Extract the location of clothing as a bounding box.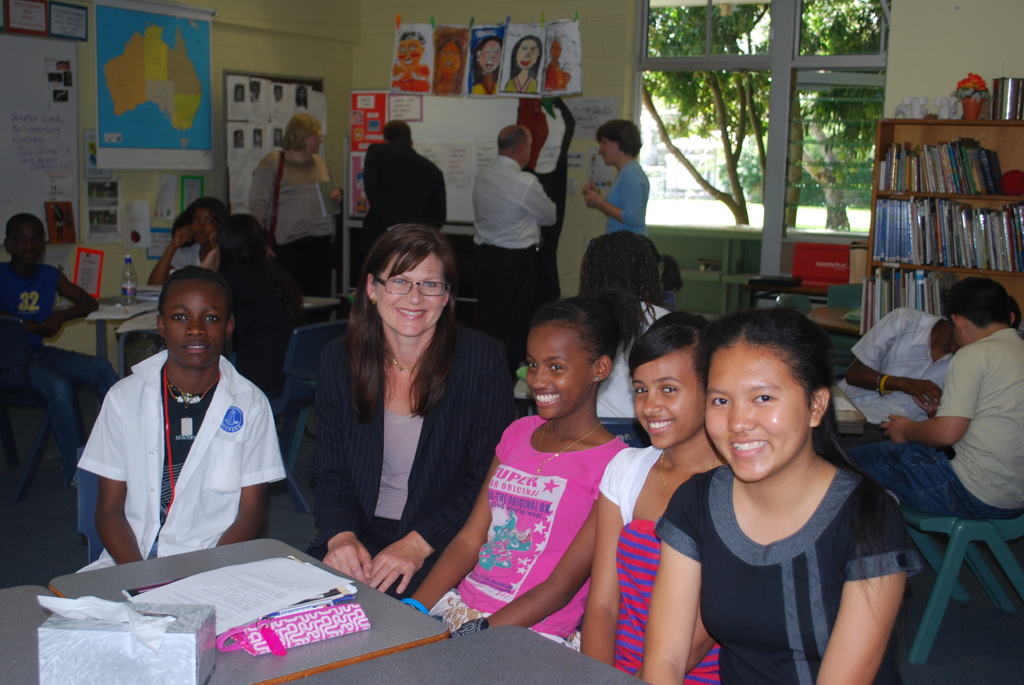
[left=73, top=322, right=282, bottom=581].
